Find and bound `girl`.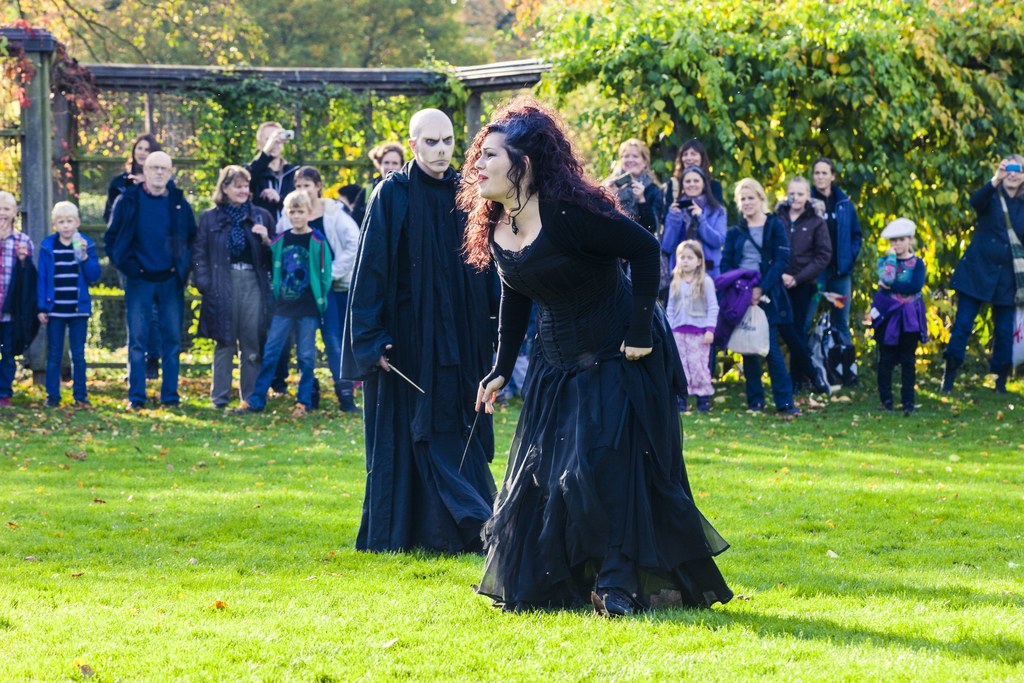
Bound: {"x1": 0, "y1": 191, "x2": 29, "y2": 404}.
